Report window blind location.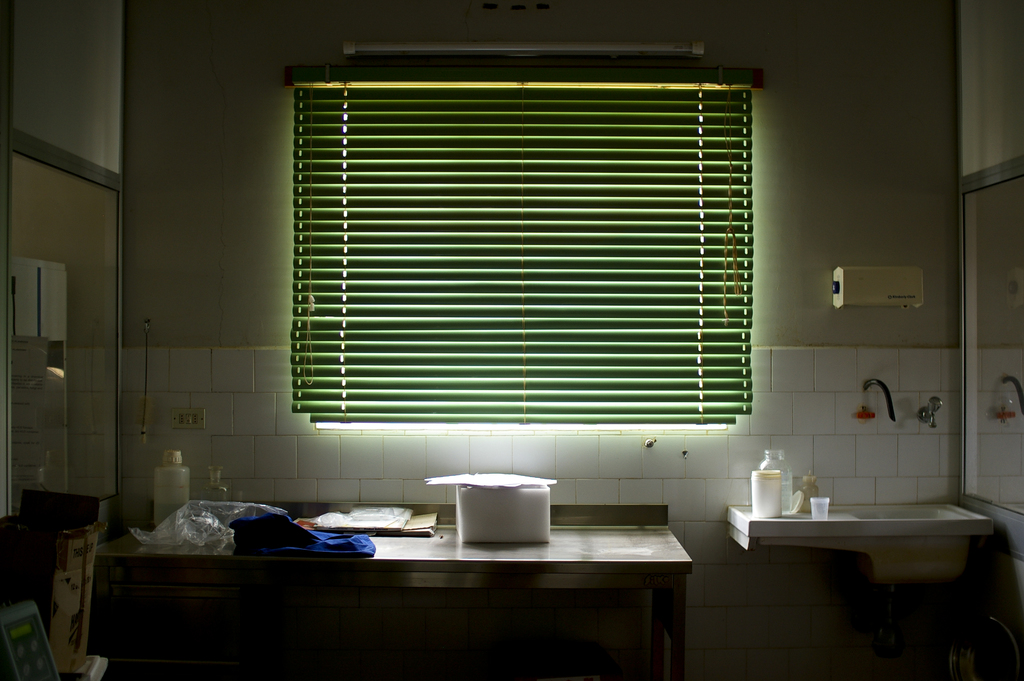
Report: (x1=283, y1=65, x2=765, y2=424).
